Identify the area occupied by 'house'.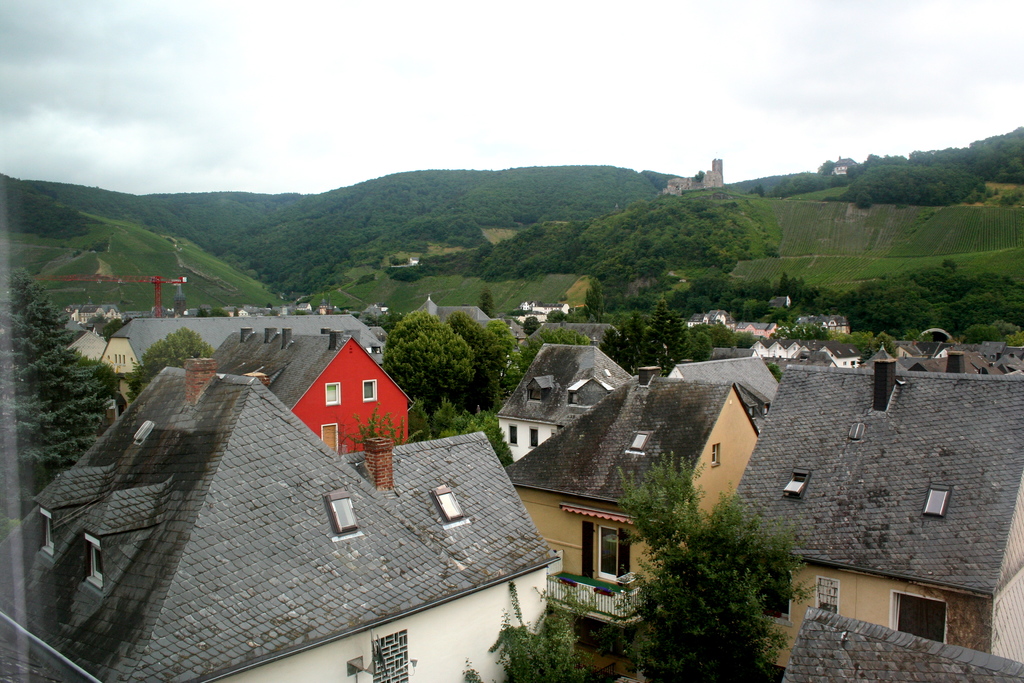
Area: 0,361,561,682.
